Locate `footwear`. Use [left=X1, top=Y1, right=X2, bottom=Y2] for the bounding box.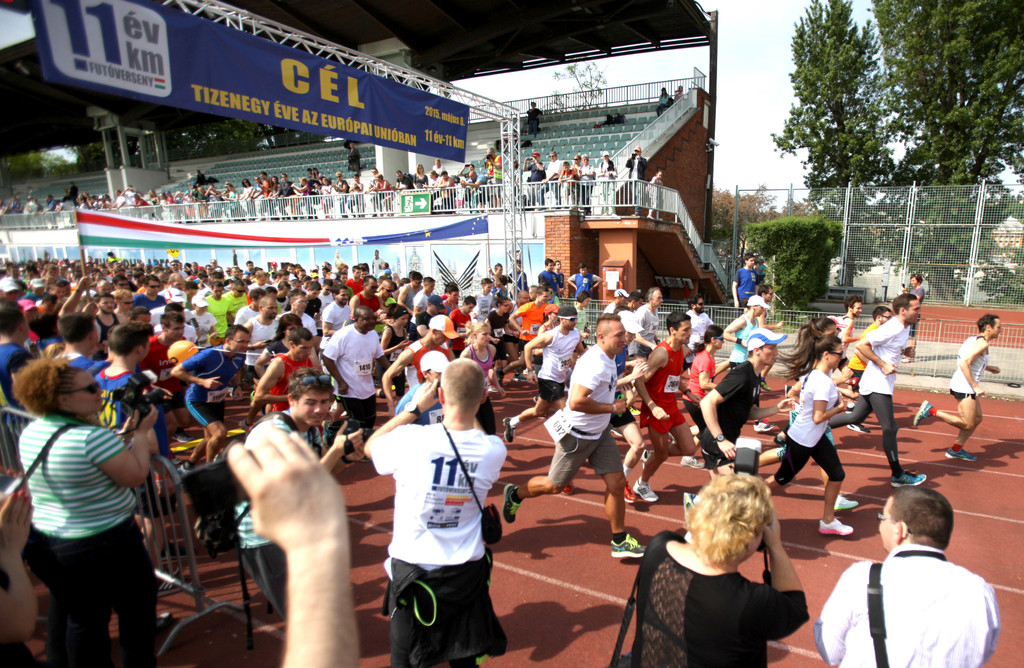
[left=513, top=374, right=528, bottom=383].
